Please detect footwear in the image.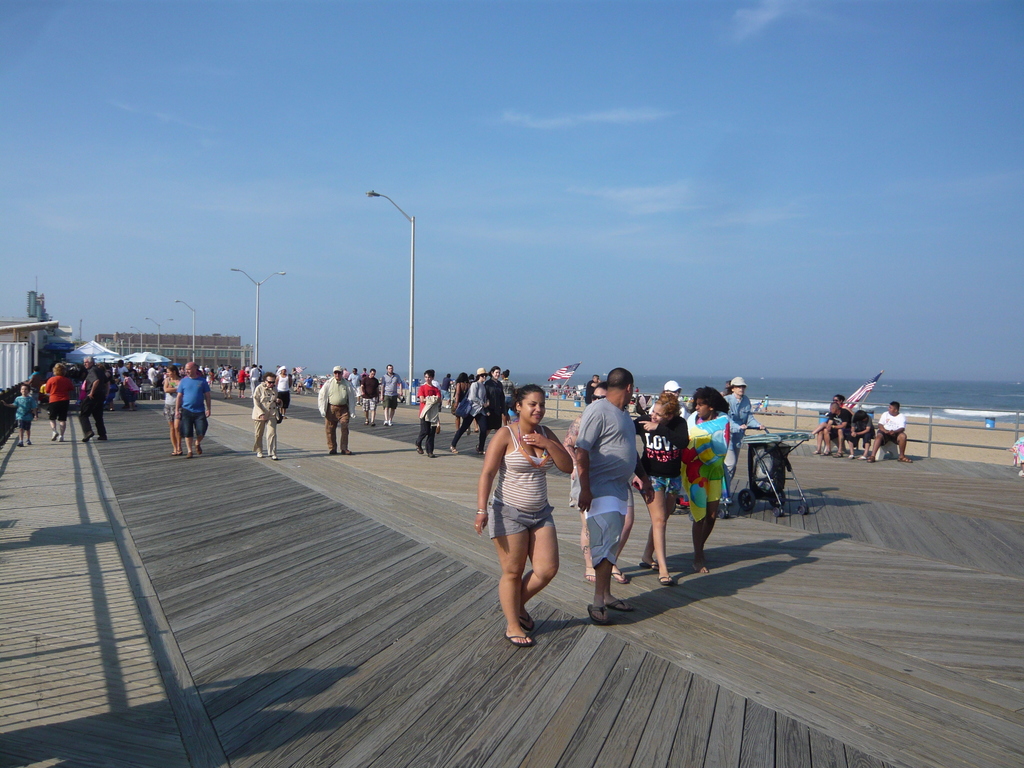
detection(814, 446, 820, 451).
